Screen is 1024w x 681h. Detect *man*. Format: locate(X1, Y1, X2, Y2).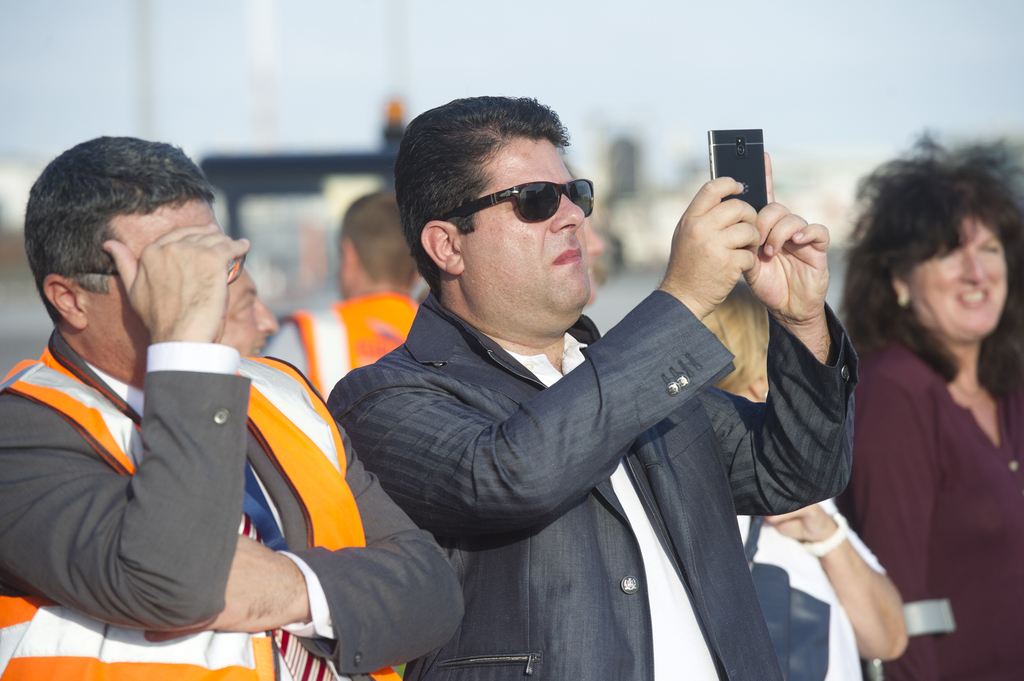
locate(260, 184, 423, 396).
